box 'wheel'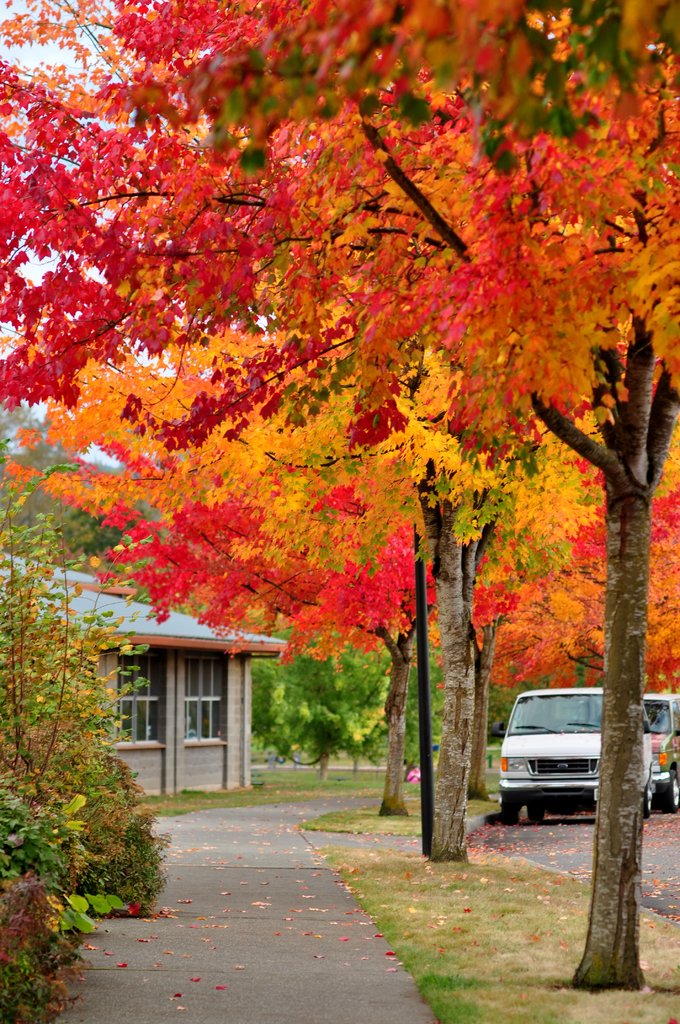
bbox=[641, 781, 653, 819]
